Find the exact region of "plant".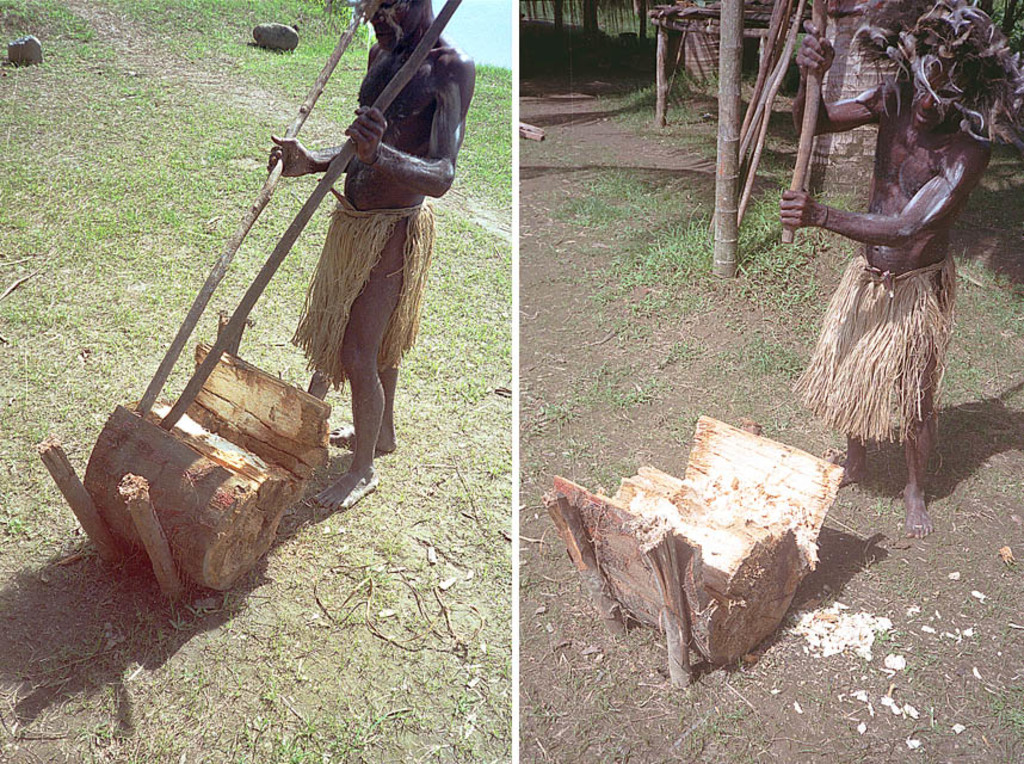
Exact region: [335, 702, 403, 756].
